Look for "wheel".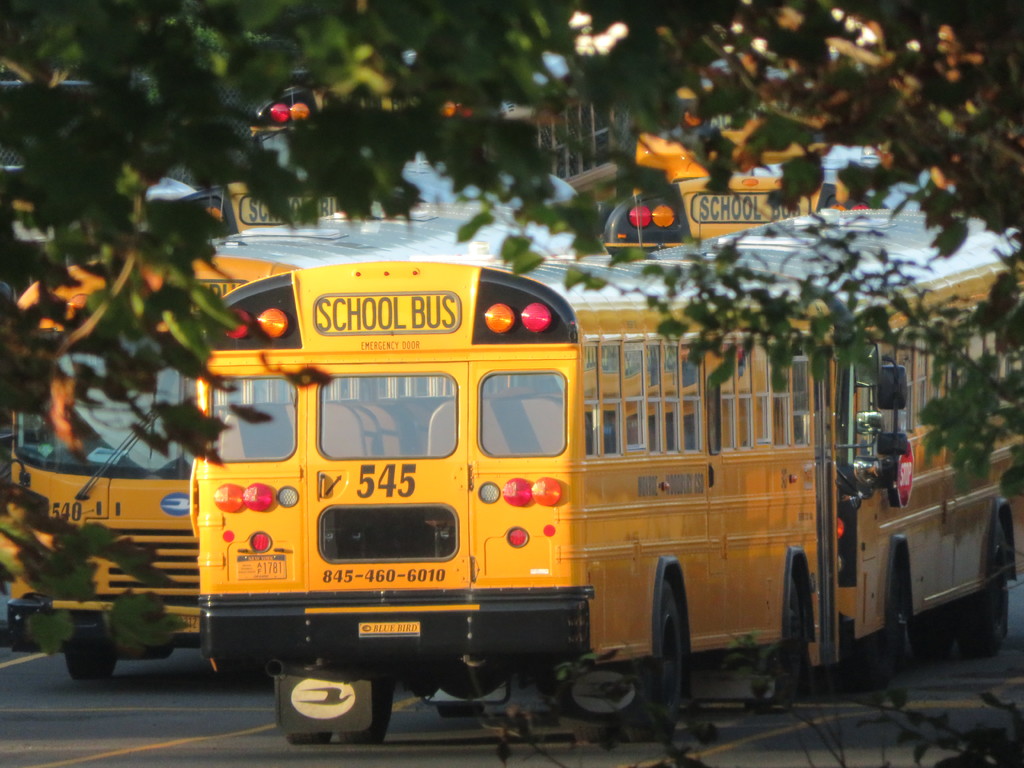
Found: pyautogui.locateOnScreen(760, 569, 812, 713).
